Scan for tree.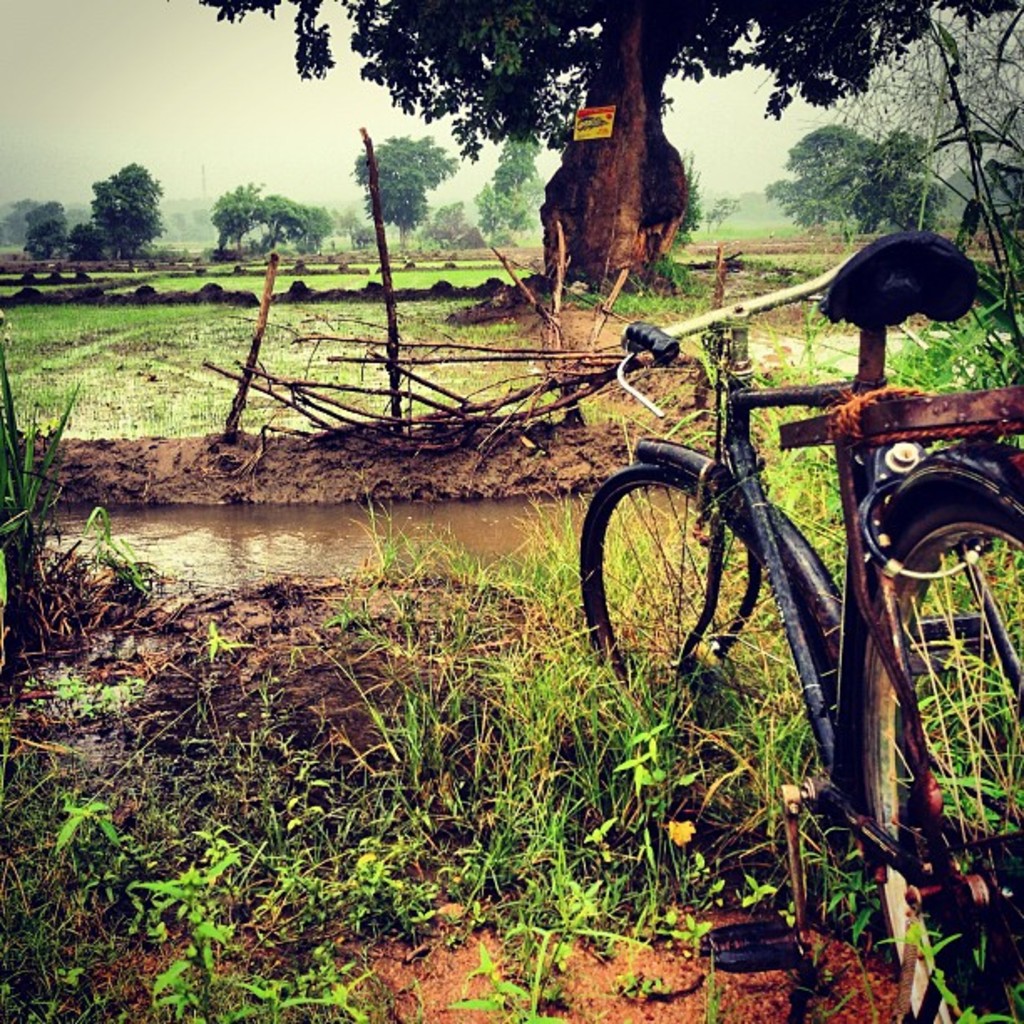
Scan result: 350 137 457 248.
